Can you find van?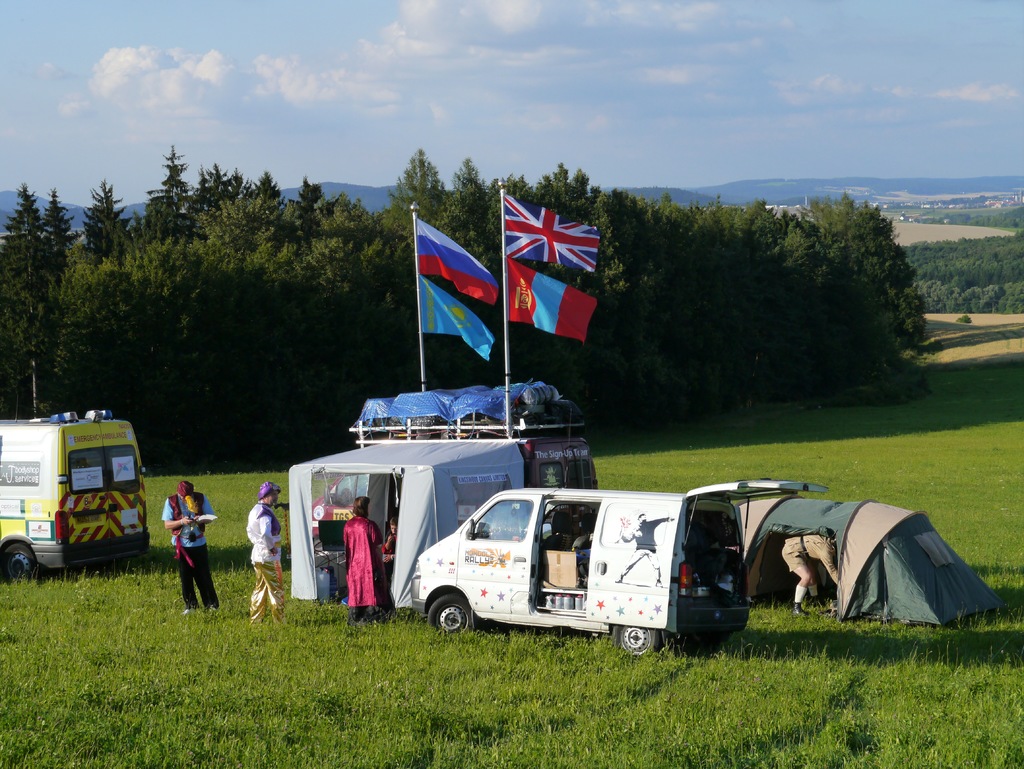
Yes, bounding box: 4, 410, 141, 588.
